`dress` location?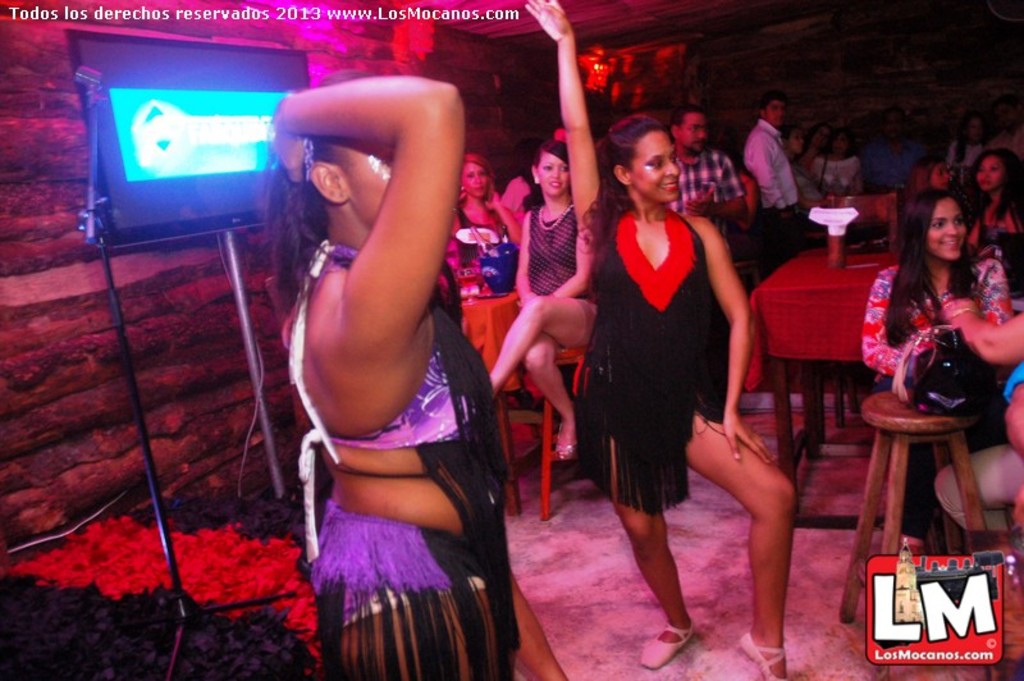
x1=520 y1=200 x2=598 y2=340
